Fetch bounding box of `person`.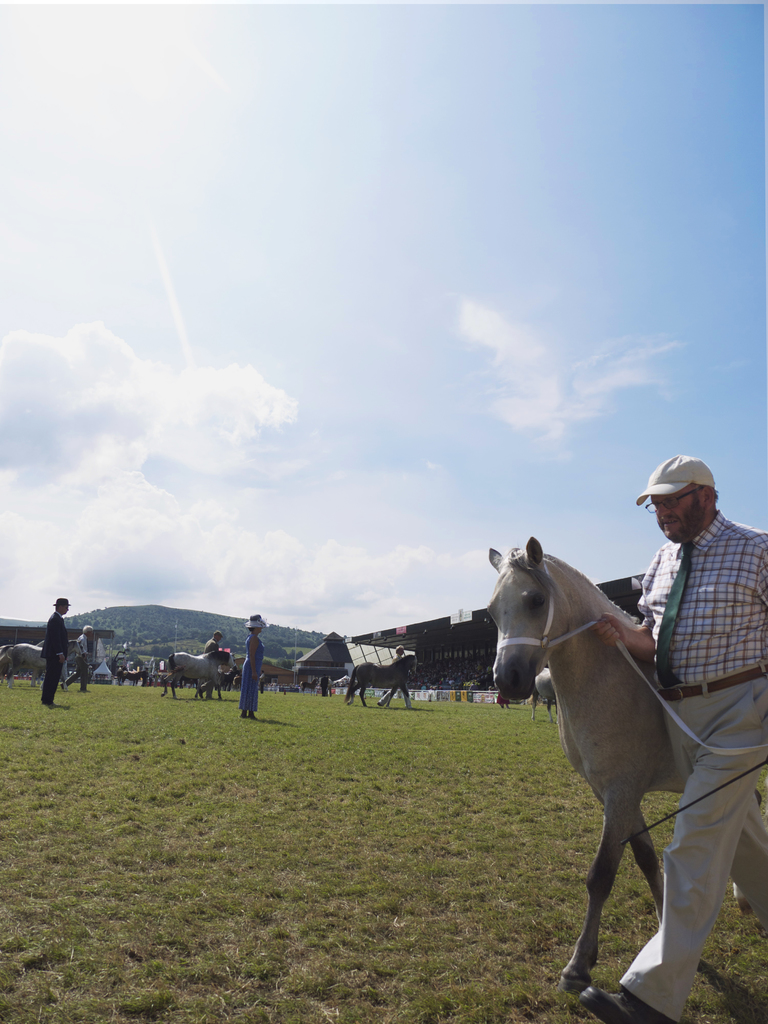
Bbox: [x1=370, y1=648, x2=401, y2=708].
